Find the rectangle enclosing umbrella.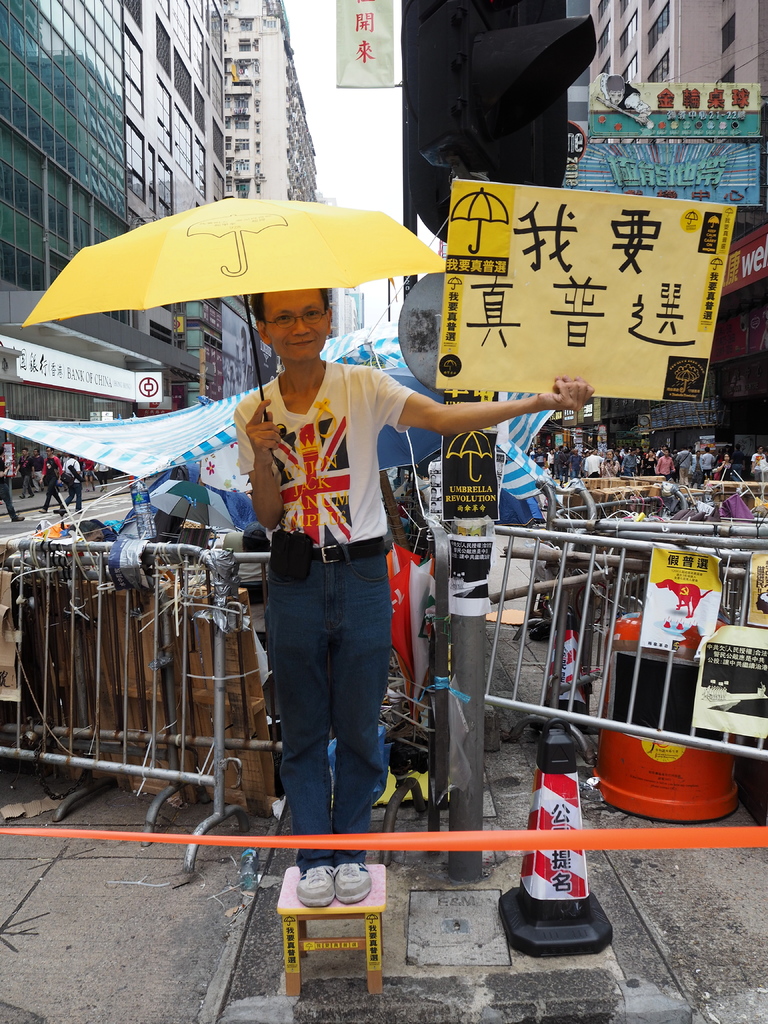
detection(447, 431, 492, 483).
